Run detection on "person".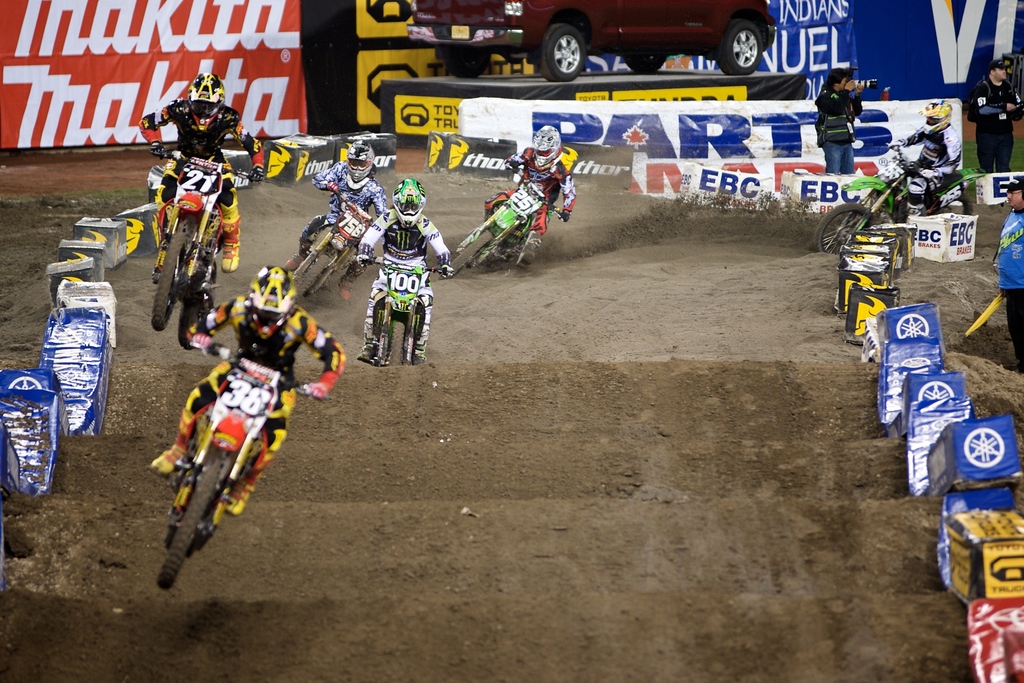
Result: bbox(965, 57, 1023, 174).
